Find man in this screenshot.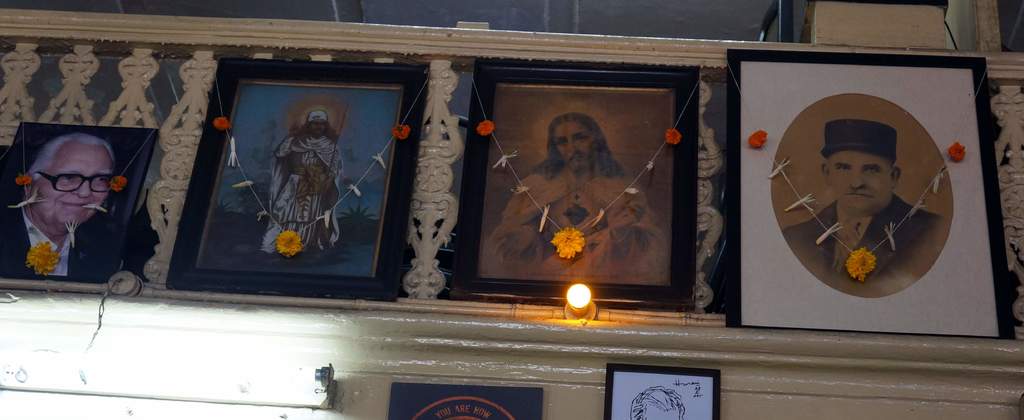
The bounding box for man is [x1=778, y1=115, x2=950, y2=283].
